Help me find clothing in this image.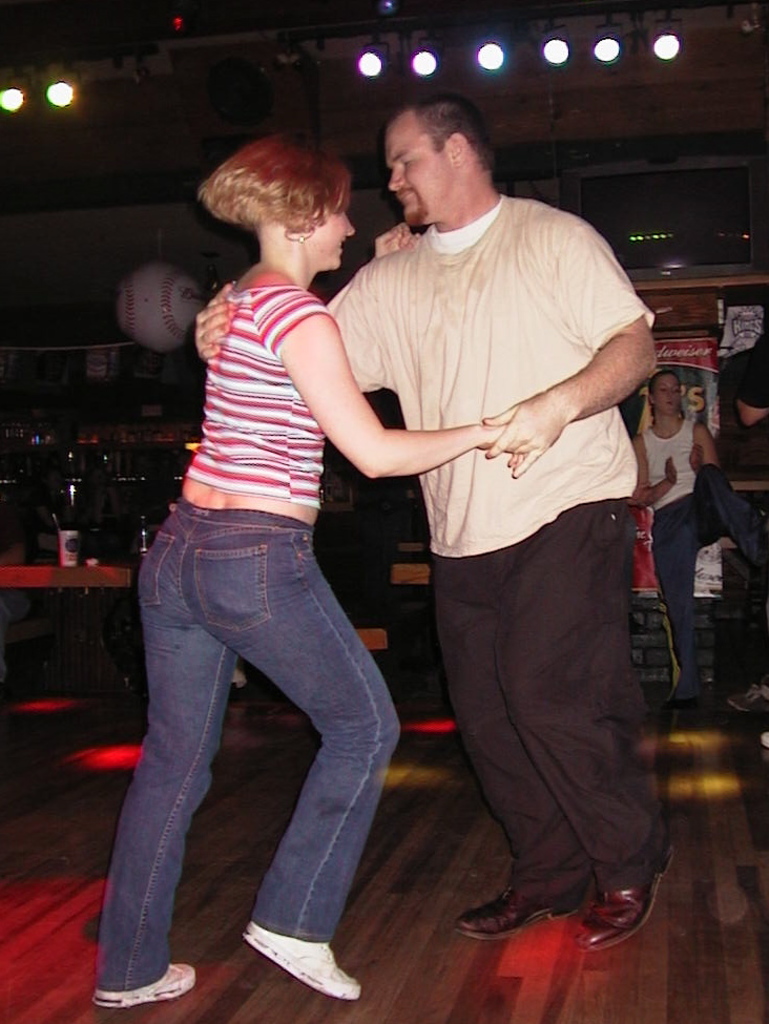
Found it: box(93, 288, 394, 984).
